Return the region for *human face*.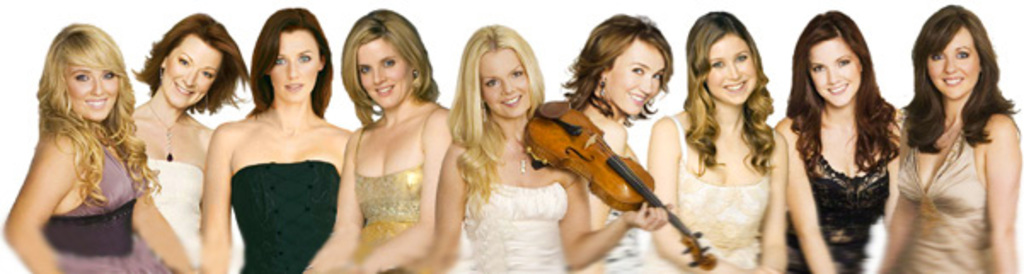
crop(157, 34, 225, 106).
